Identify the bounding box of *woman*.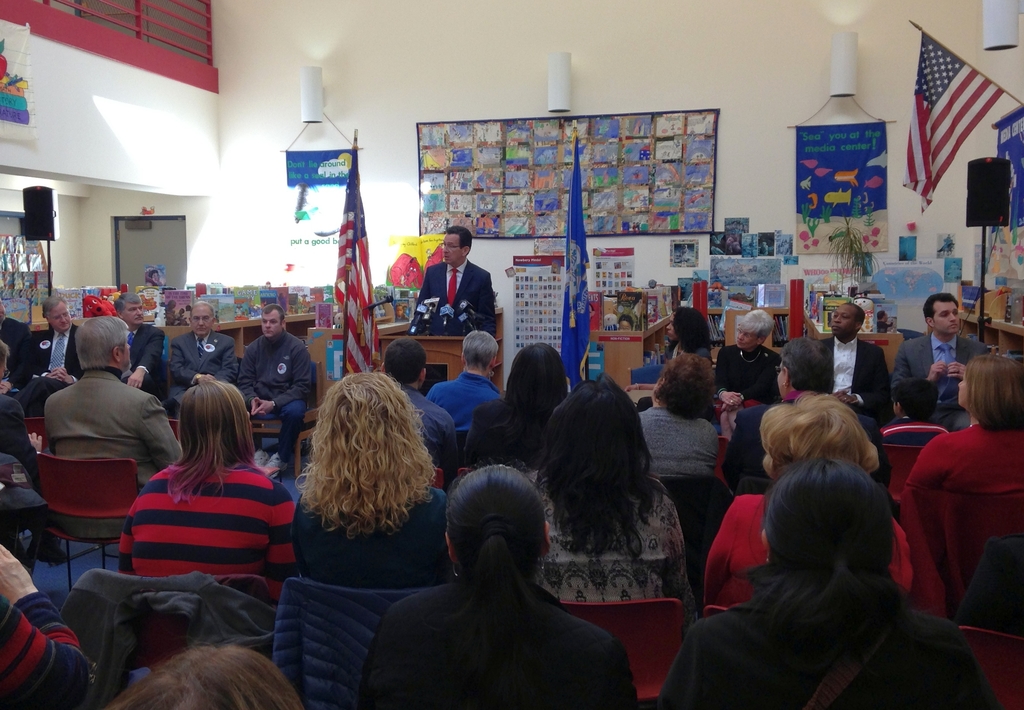
<region>291, 369, 451, 592</region>.
